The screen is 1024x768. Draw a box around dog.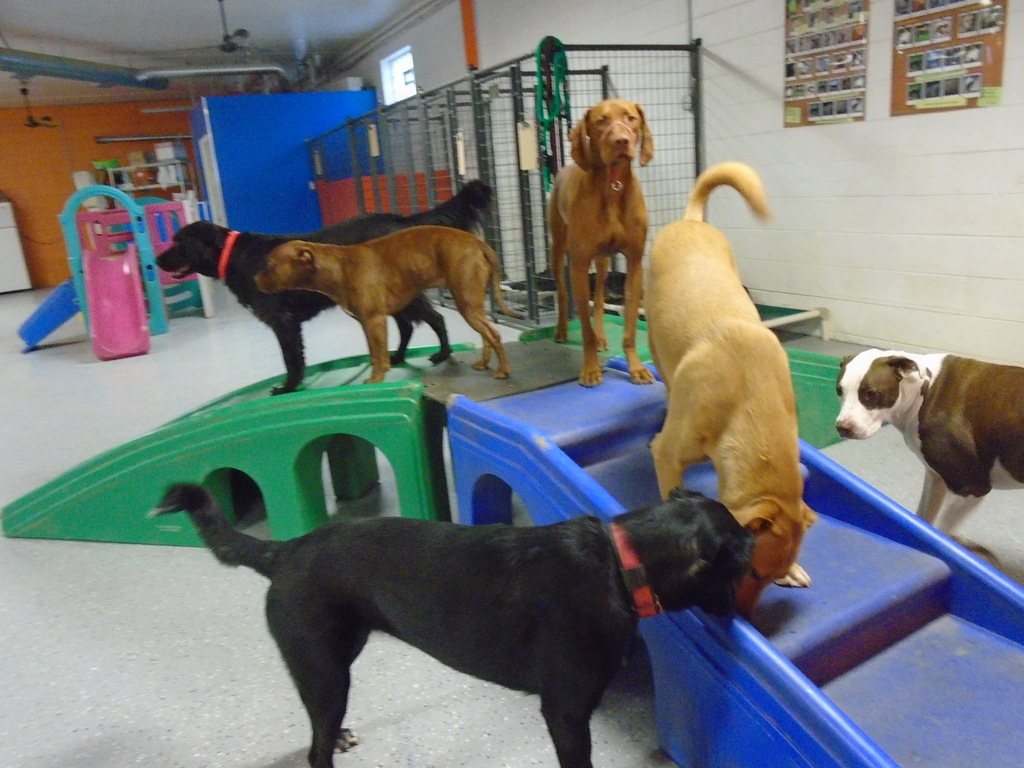
(832, 347, 1023, 553).
